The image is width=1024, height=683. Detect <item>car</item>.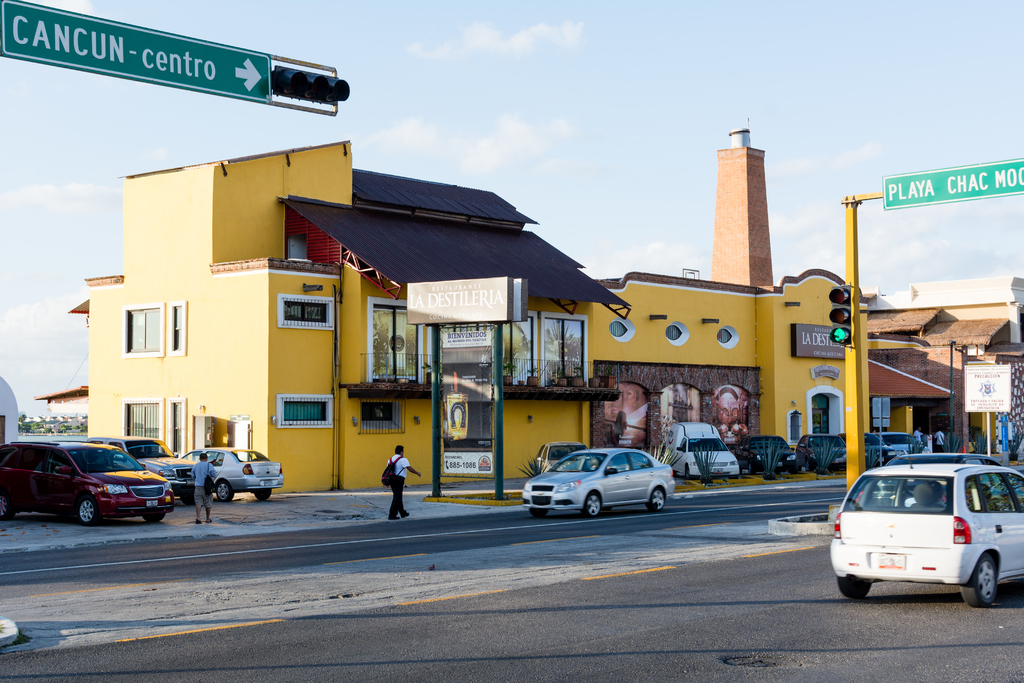
Detection: {"left": 520, "top": 445, "right": 677, "bottom": 520}.
